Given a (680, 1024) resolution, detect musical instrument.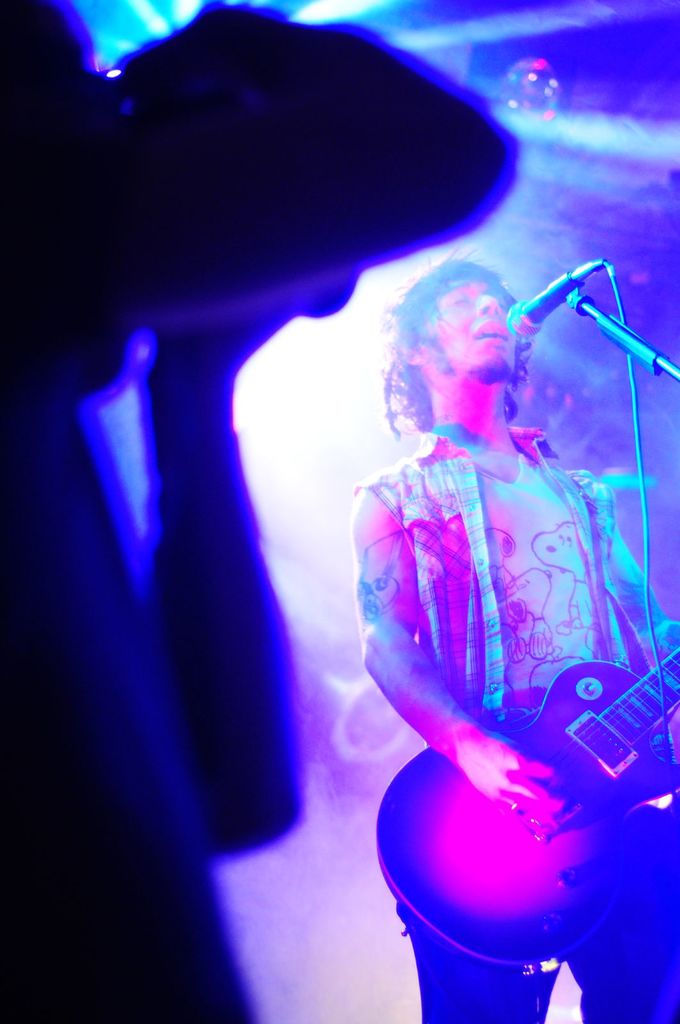
select_region(382, 648, 679, 959).
